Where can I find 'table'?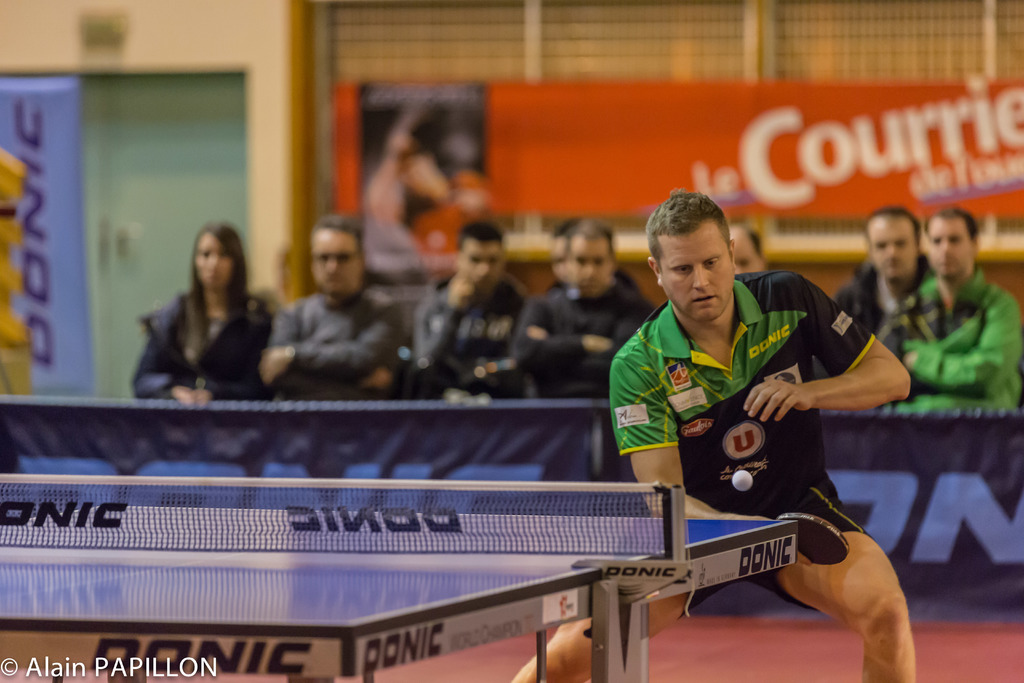
You can find it at [left=0, top=519, right=797, bottom=682].
